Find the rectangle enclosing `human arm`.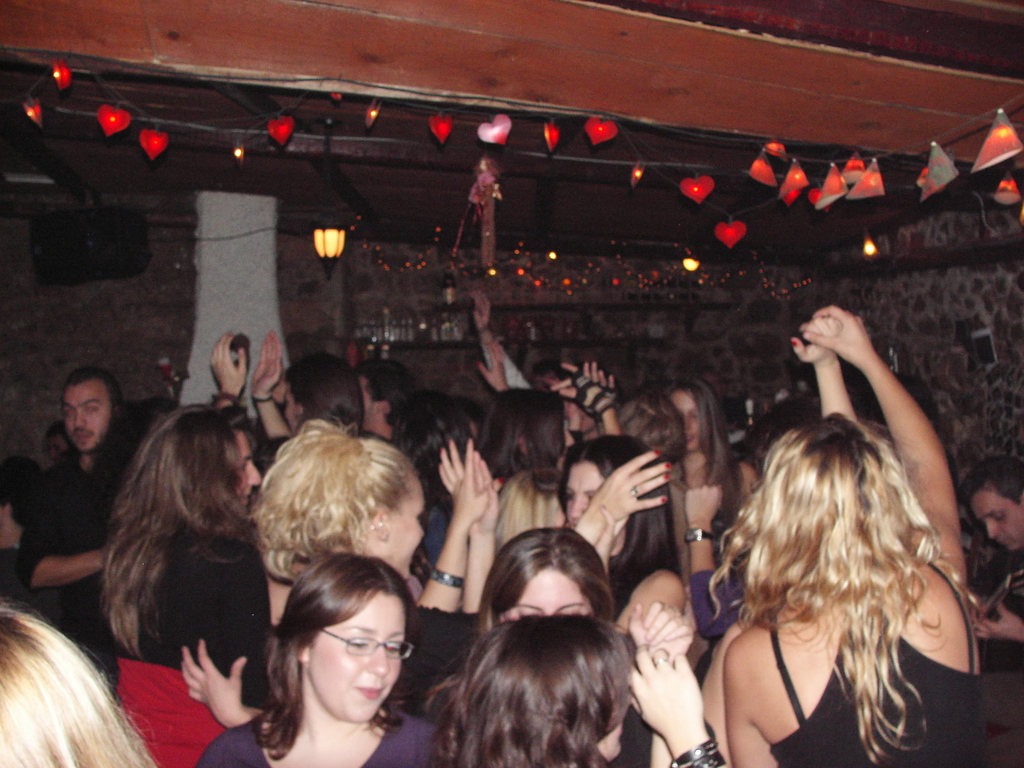
789,310,958,517.
